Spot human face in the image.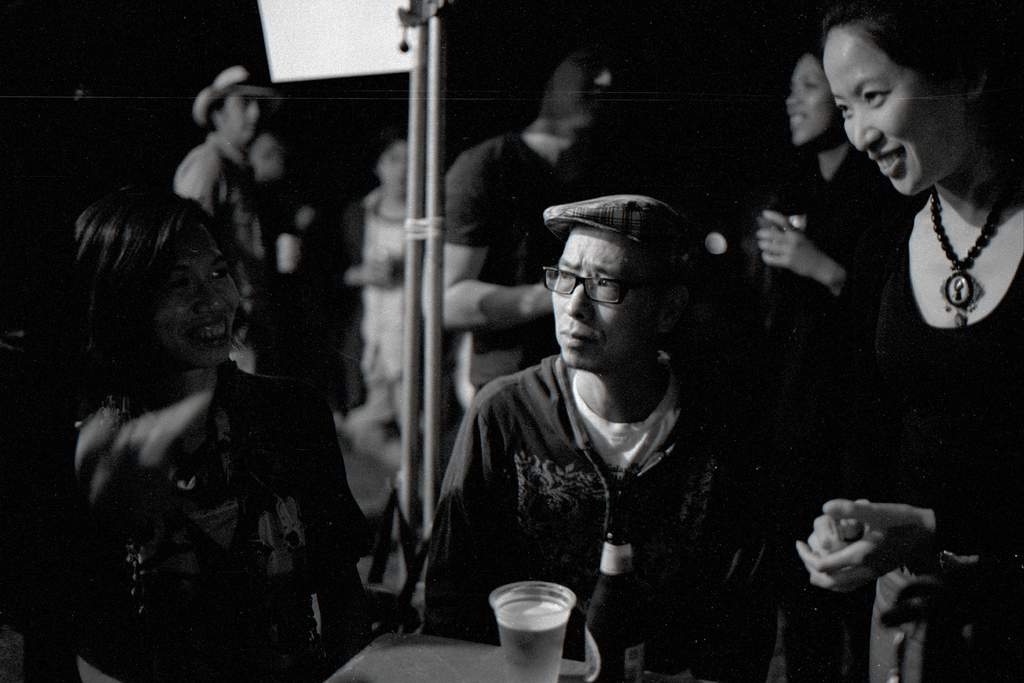
human face found at 255,137,280,181.
